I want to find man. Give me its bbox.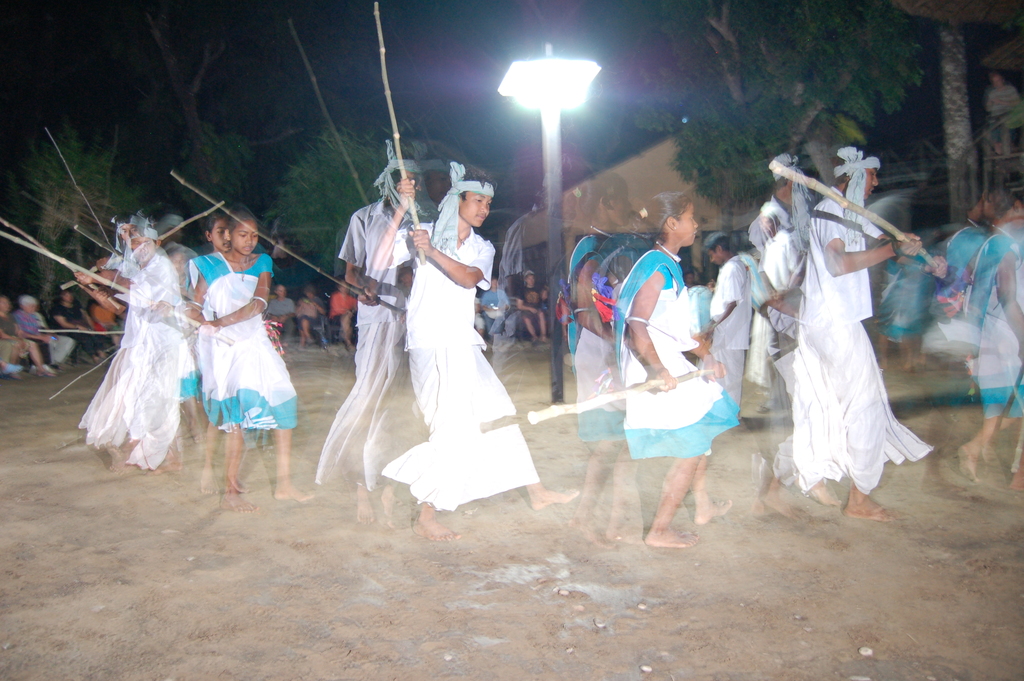
788, 142, 932, 521.
